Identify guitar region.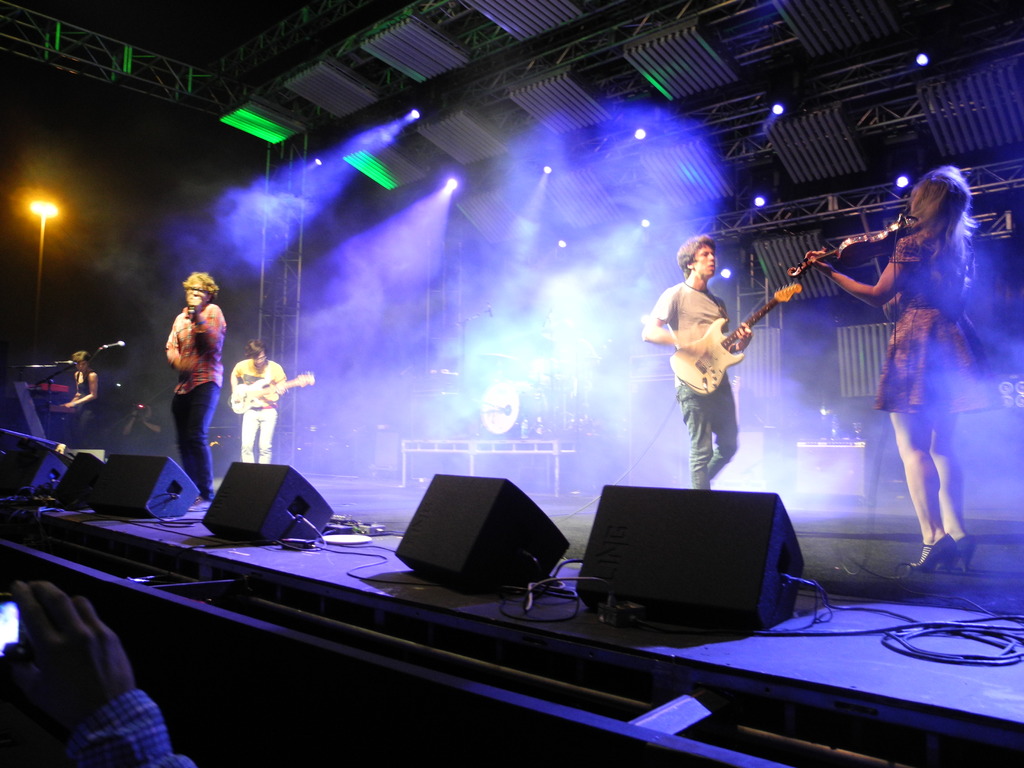
Region: (784,229,909,278).
